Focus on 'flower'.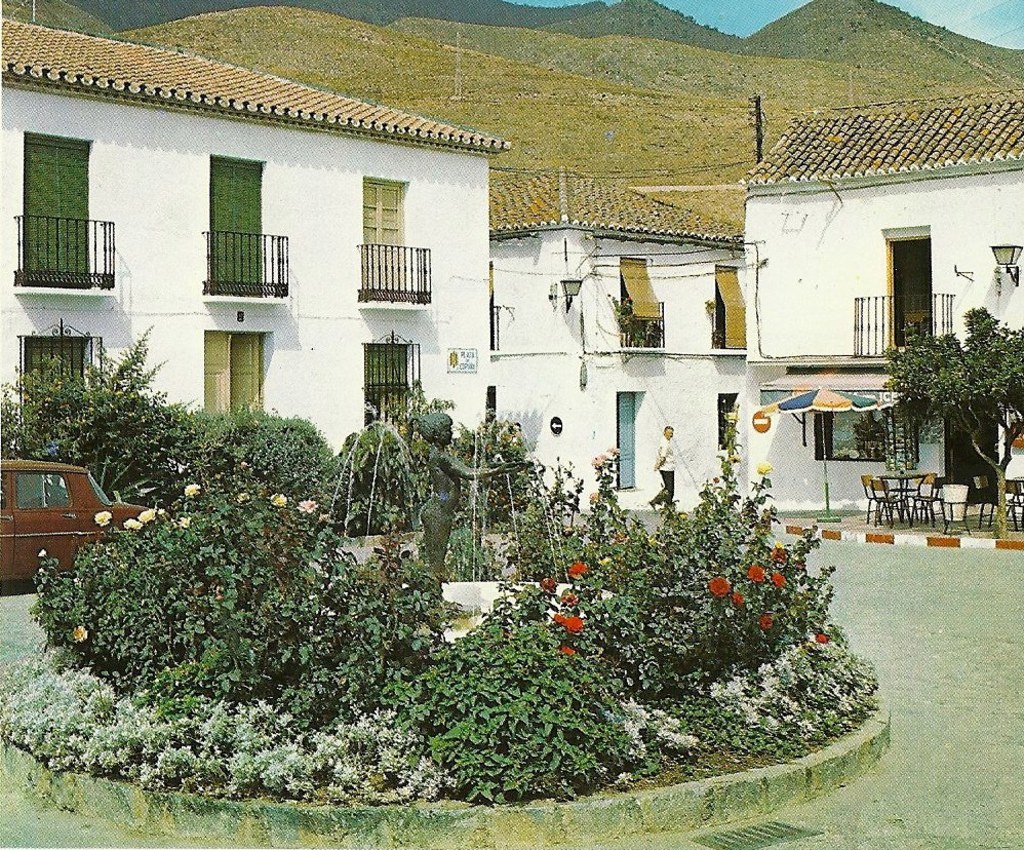
Focused at crop(758, 615, 773, 631).
